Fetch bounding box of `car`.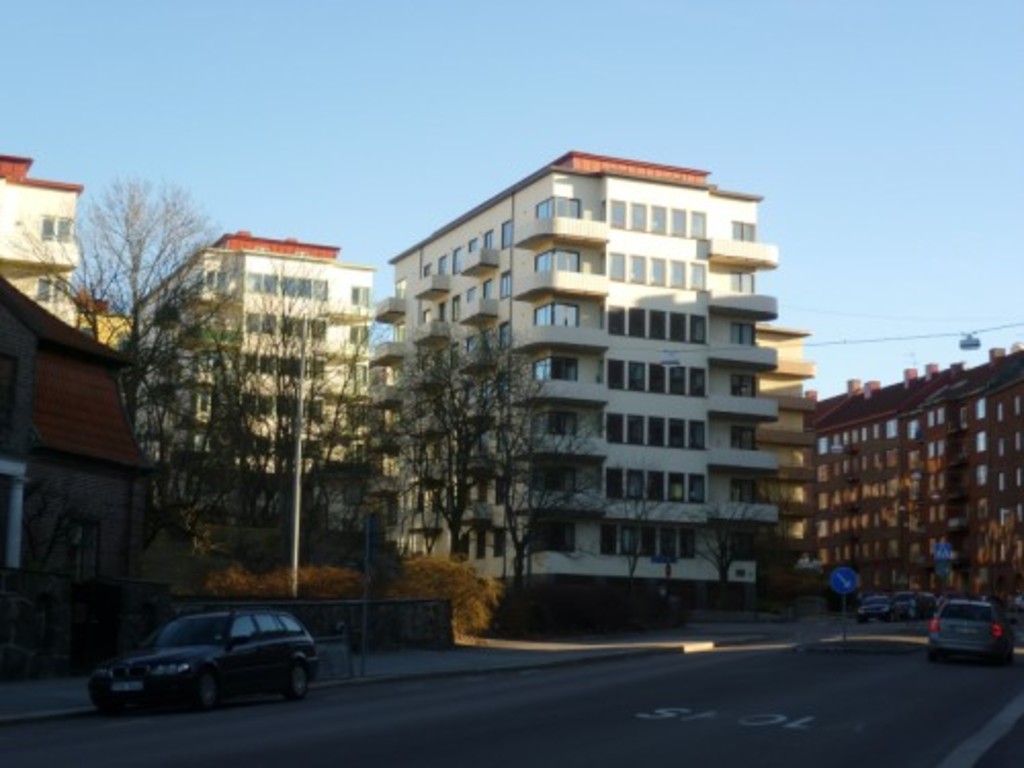
Bbox: <region>76, 602, 322, 717</region>.
